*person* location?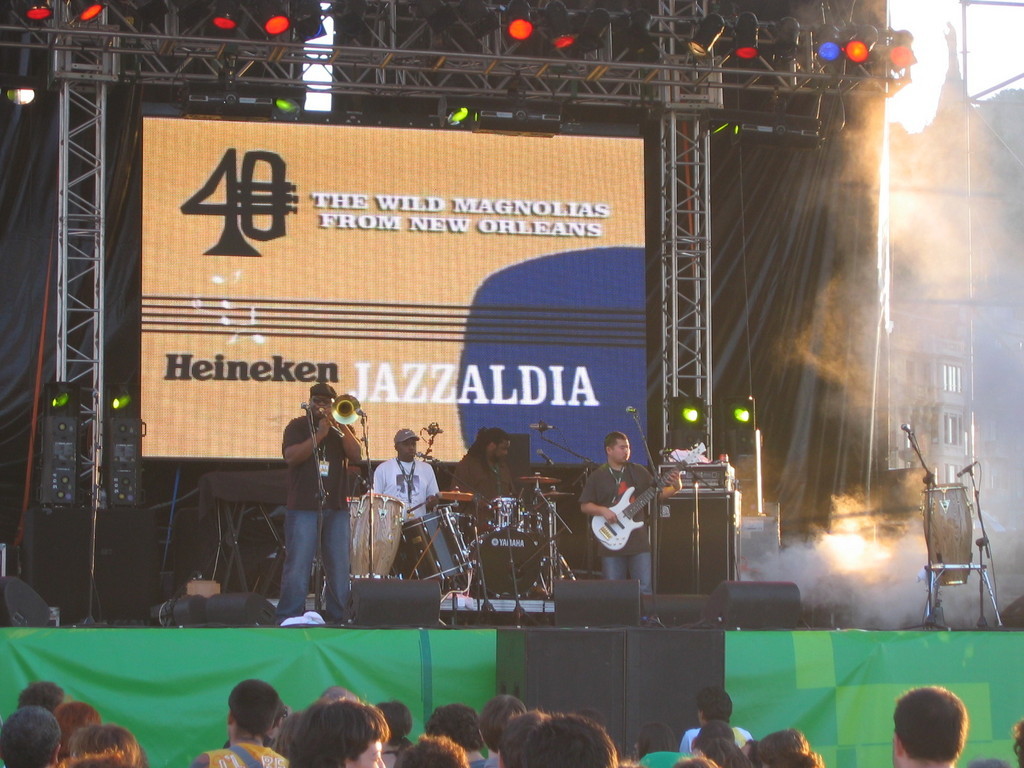
rect(449, 432, 520, 545)
